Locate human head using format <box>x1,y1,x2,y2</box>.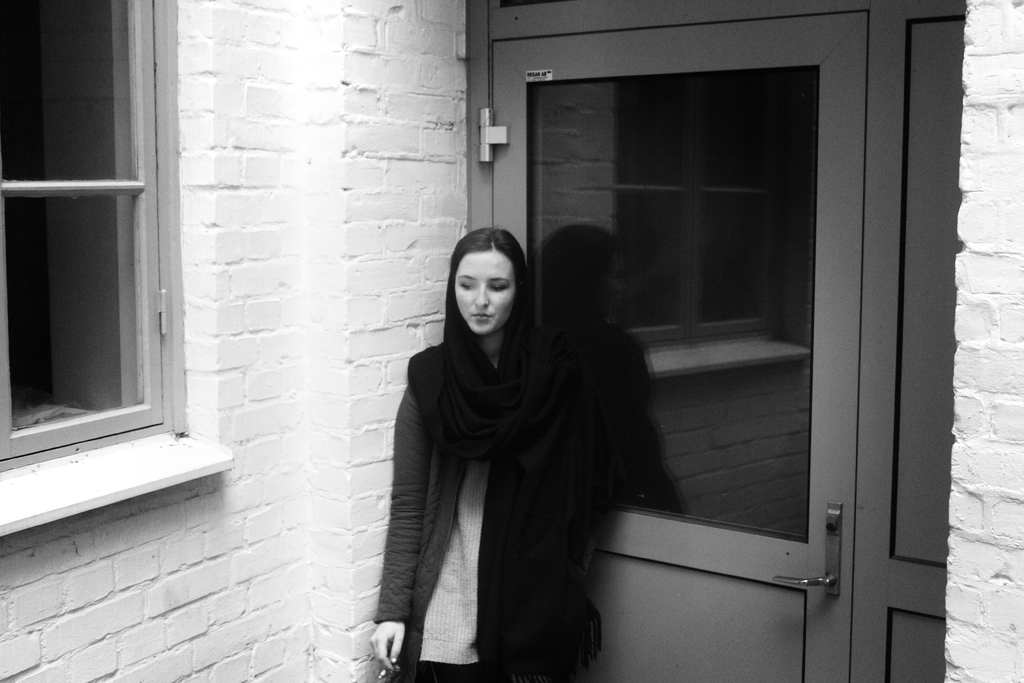
<box>445,226,523,334</box>.
